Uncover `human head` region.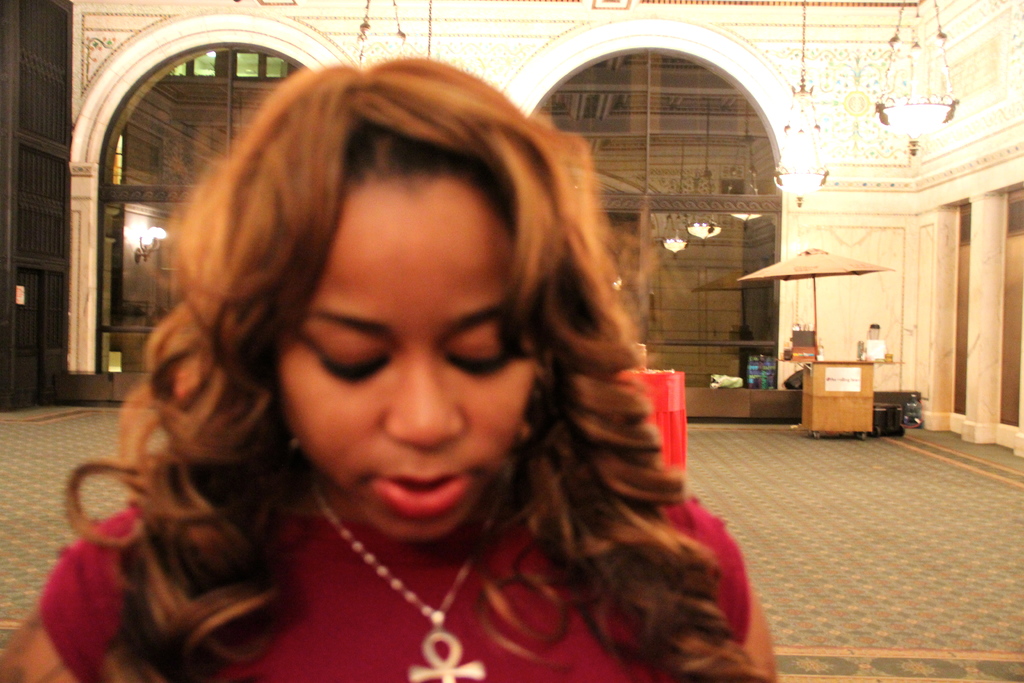
Uncovered: pyautogui.locateOnScreen(178, 62, 586, 548).
